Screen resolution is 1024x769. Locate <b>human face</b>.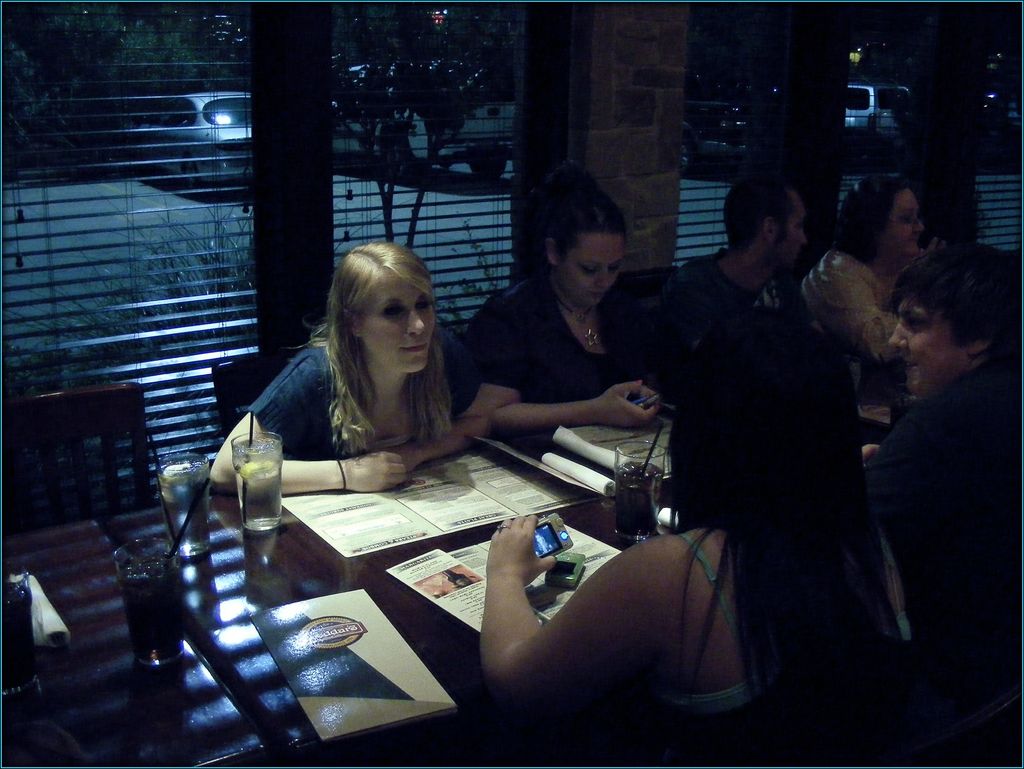
x1=881, y1=281, x2=947, y2=400.
